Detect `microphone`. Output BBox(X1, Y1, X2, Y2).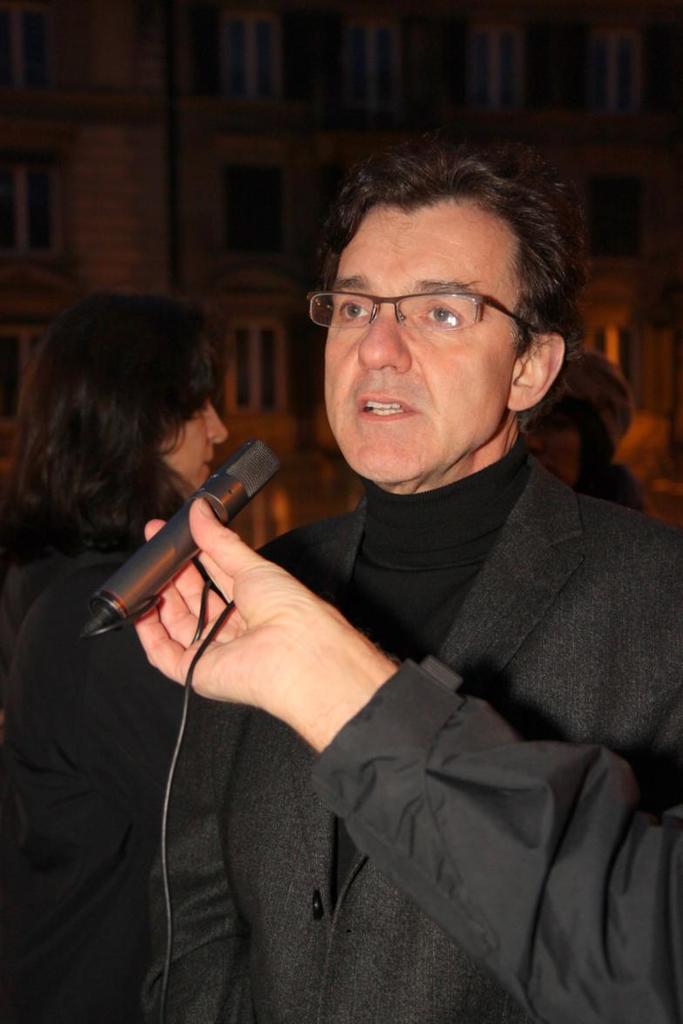
BBox(85, 454, 287, 622).
